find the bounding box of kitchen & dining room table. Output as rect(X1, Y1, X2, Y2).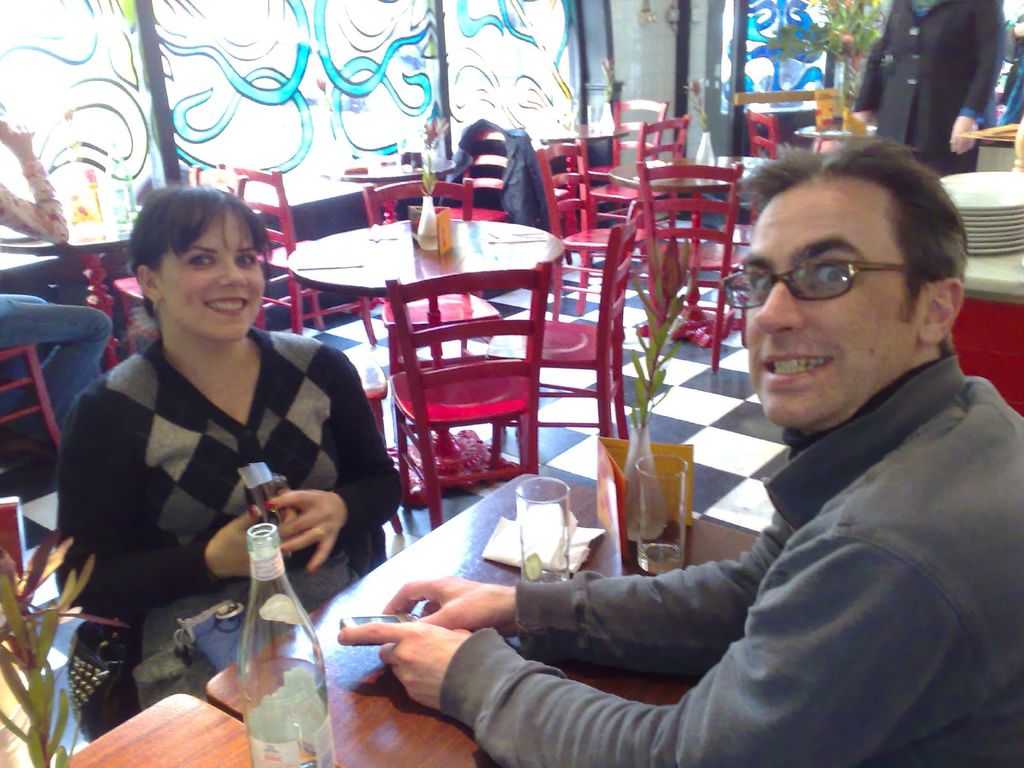
rect(287, 174, 644, 531).
